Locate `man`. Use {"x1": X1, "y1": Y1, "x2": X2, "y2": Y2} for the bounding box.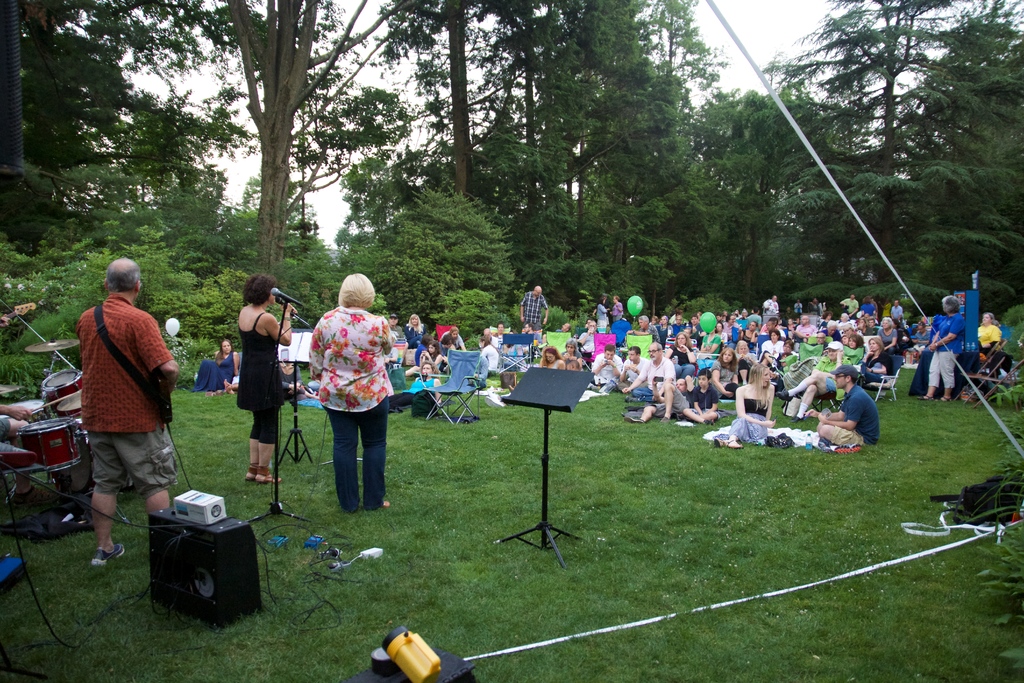
{"x1": 623, "y1": 345, "x2": 676, "y2": 401}.
